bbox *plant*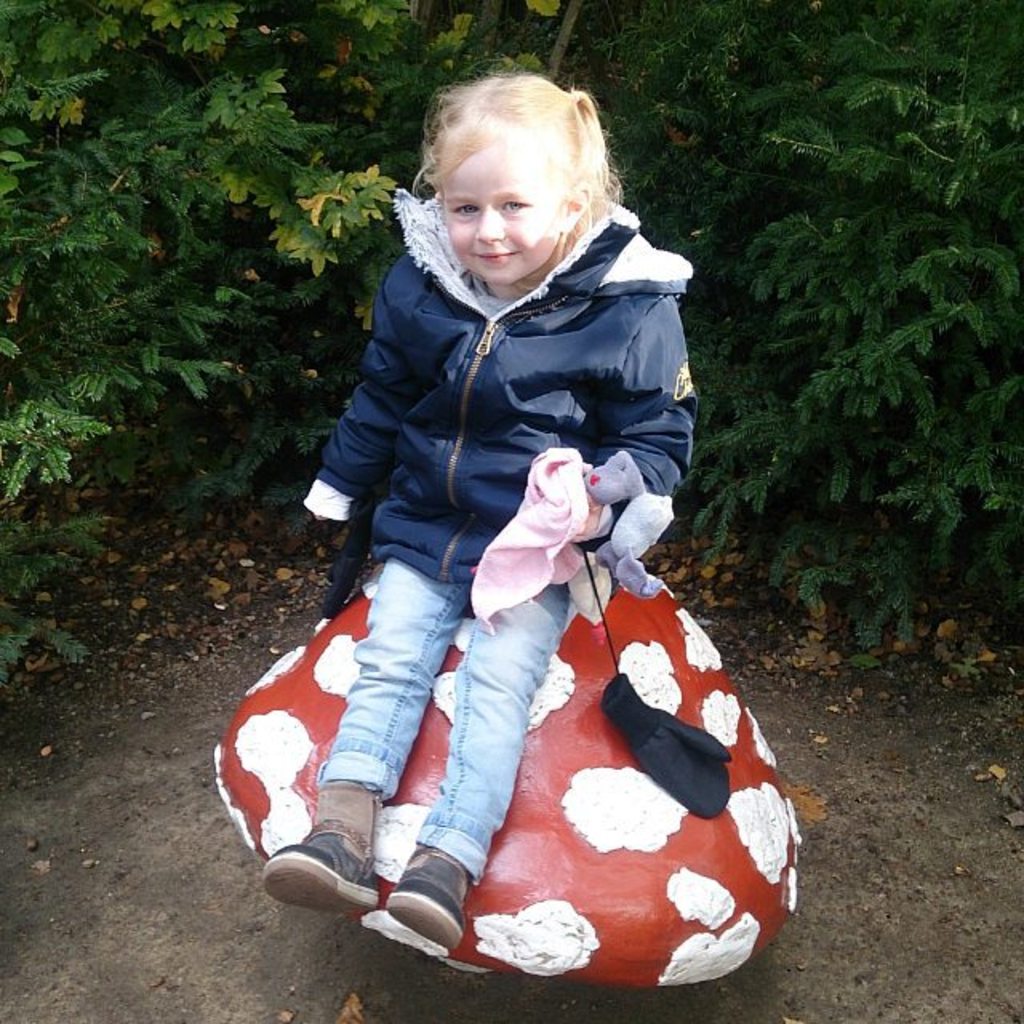
(left=0, top=0, right=1022, bottom=714)
